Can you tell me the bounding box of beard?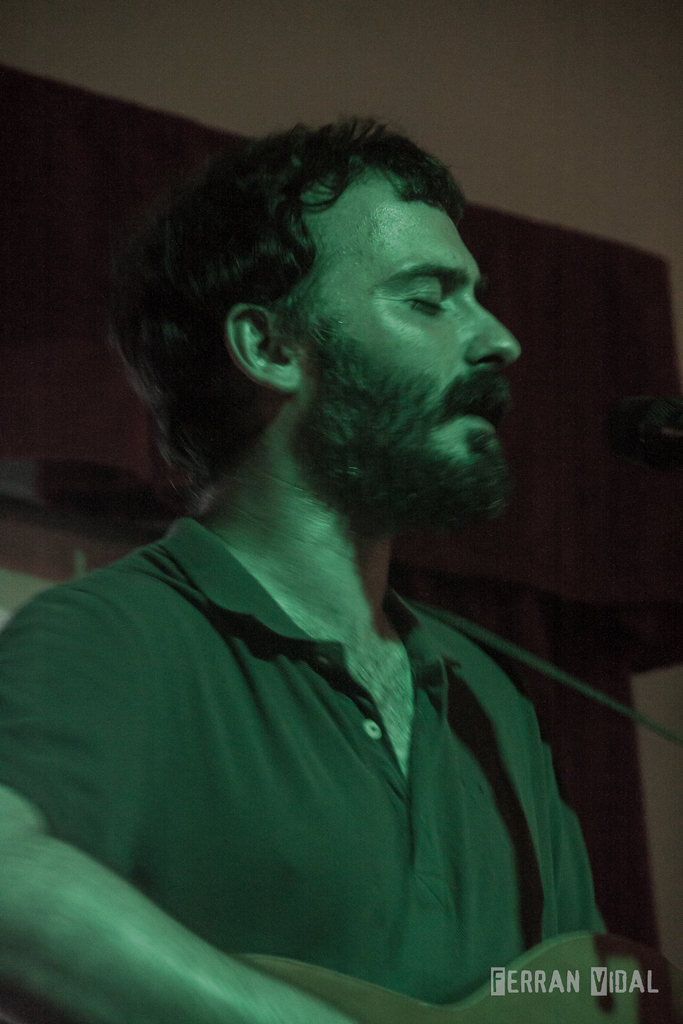
bbox=(304, 314, 518, 524).
